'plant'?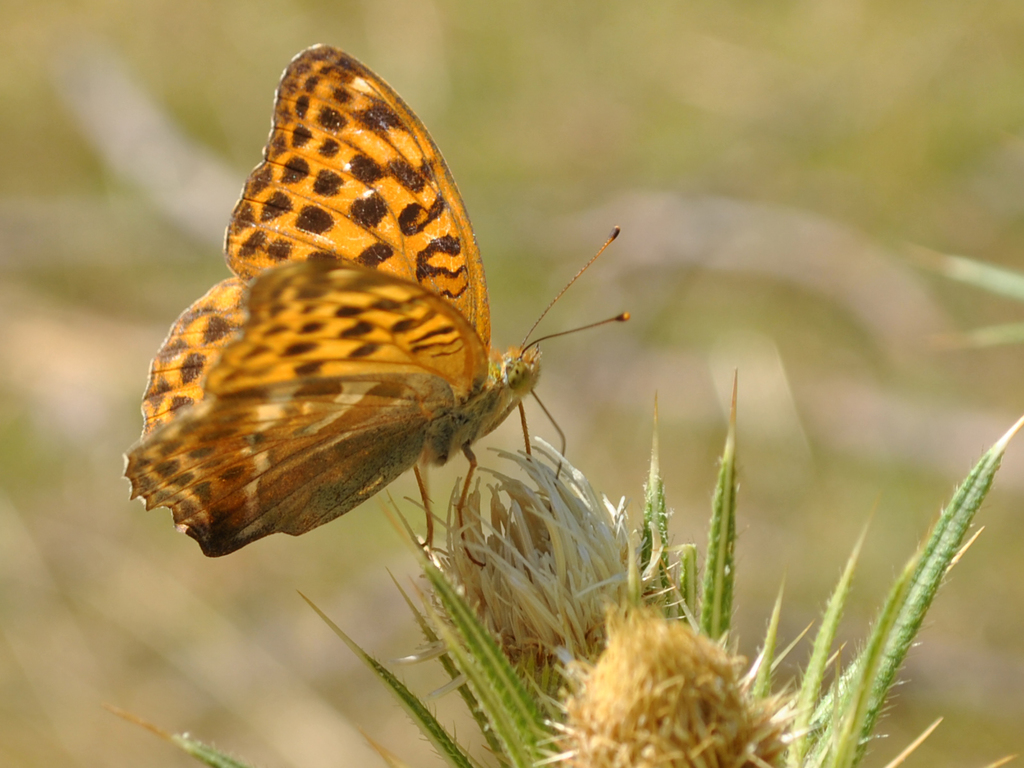
<region>70, 357, 1023, 767</region>
